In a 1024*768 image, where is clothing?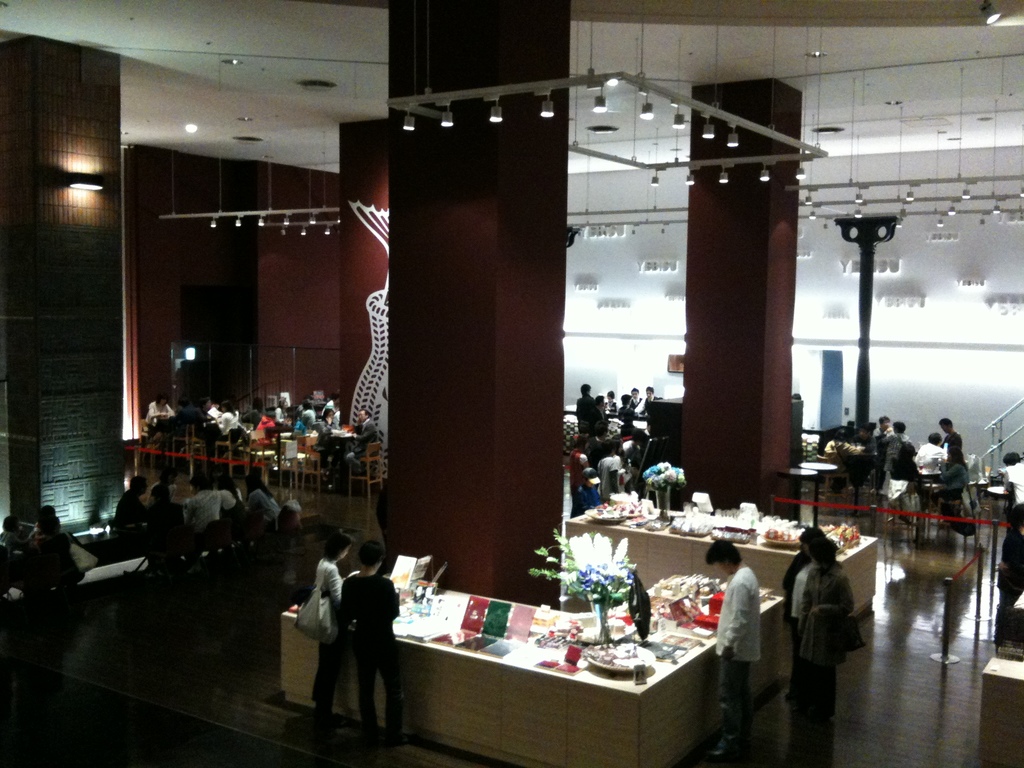
region(922, 441, 941, 479).
